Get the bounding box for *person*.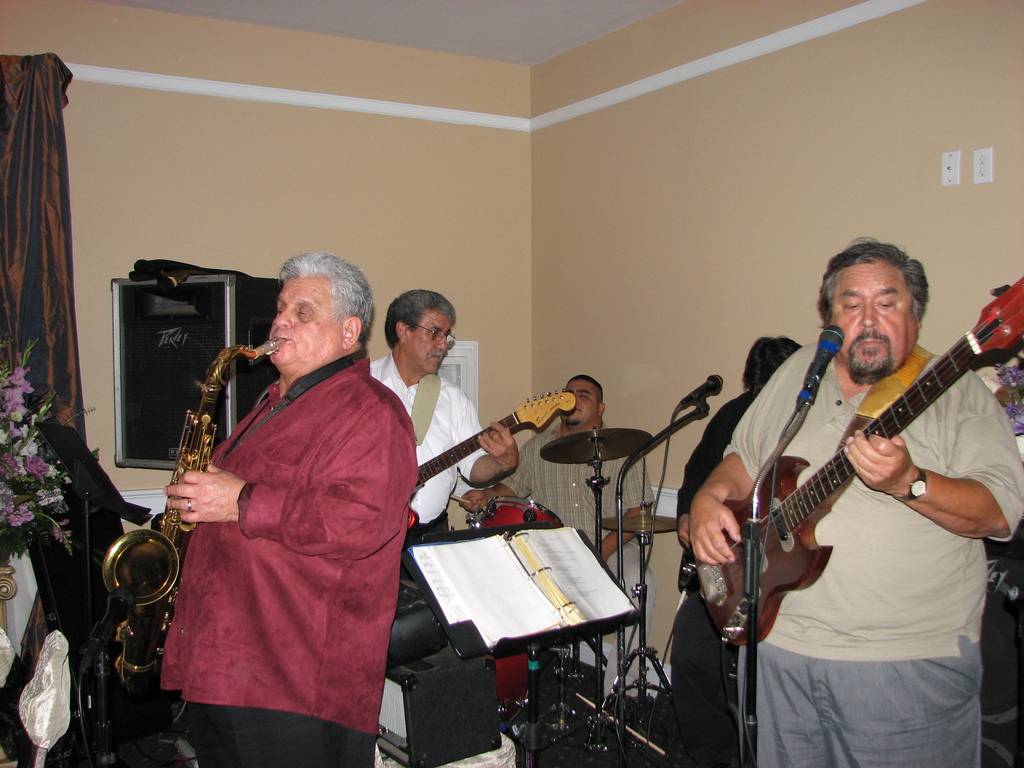
x1=689, y1=230, x2=1023, y2=767.
